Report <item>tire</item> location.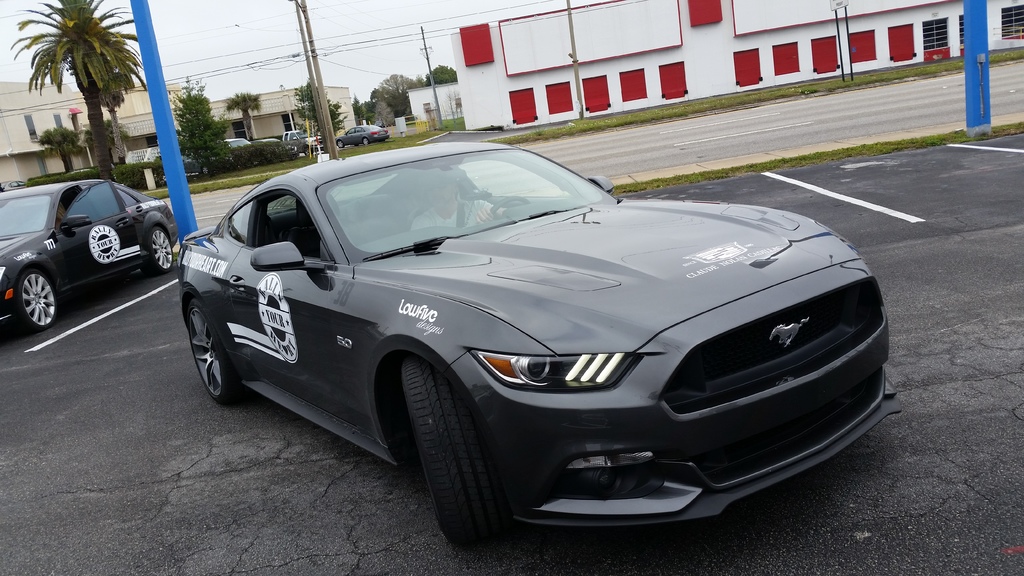
Report: <box>13,268,59,335</box>.
